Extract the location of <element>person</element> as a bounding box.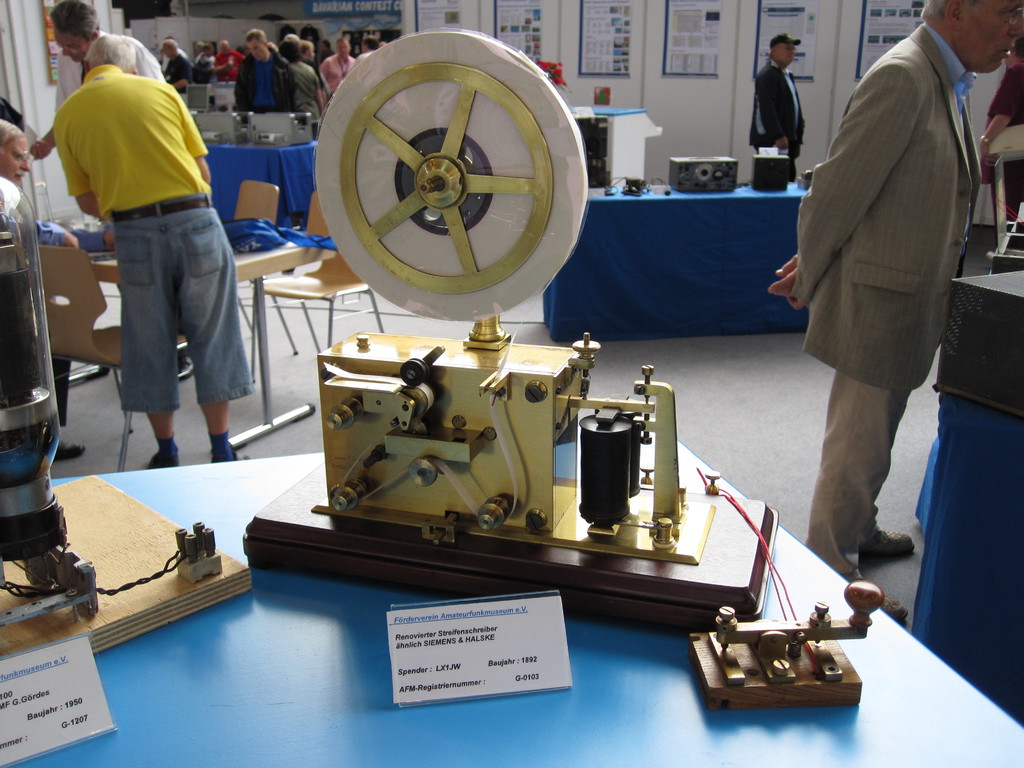
pyautogui.locateOnScreen(984, 35, 1023, 246).
